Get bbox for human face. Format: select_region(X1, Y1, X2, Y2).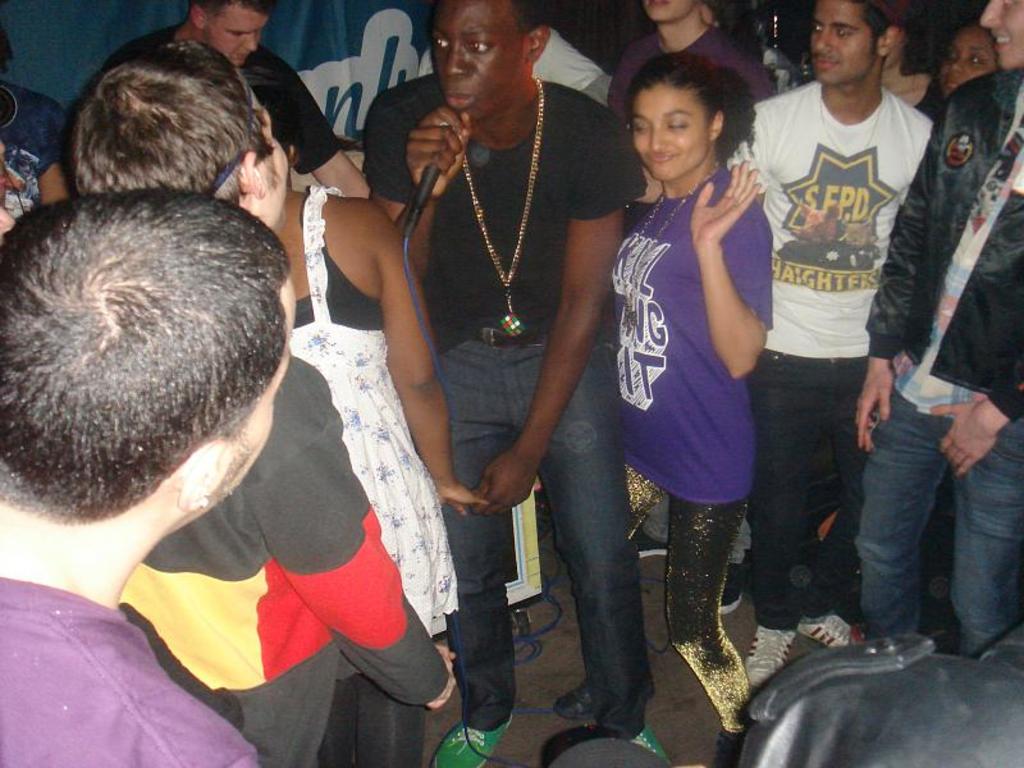
select_region(256, 91, 291, 227).
